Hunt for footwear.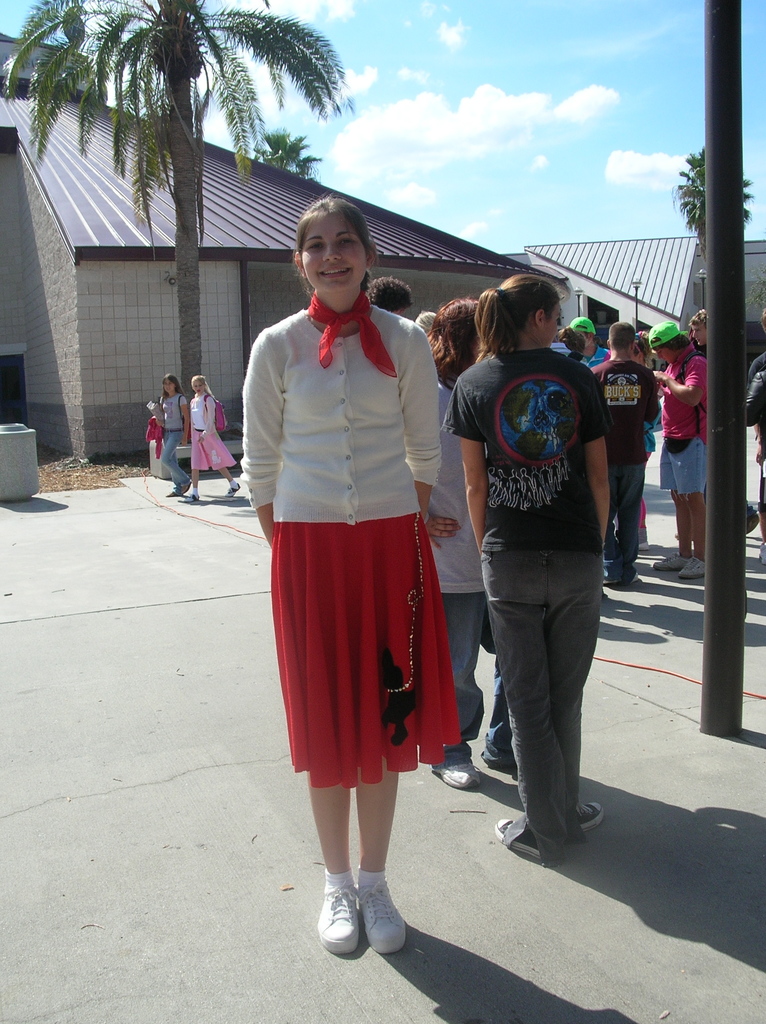
Hunted down at [x1=166, y1=491, x2=177, y2=498].
